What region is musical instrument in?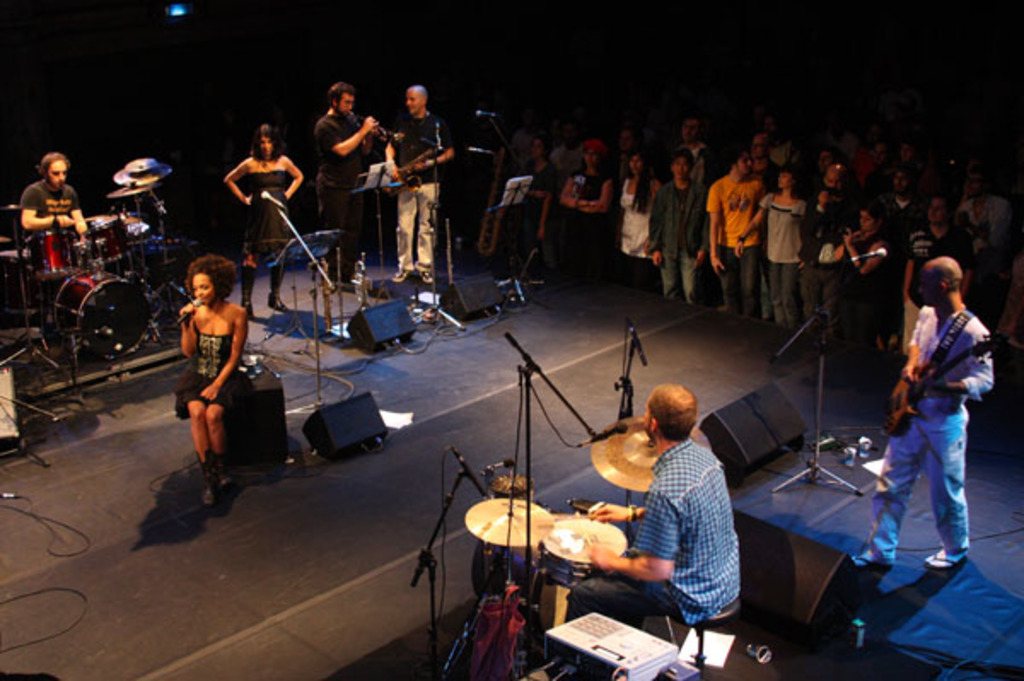
(463, 490, 550, 591).
